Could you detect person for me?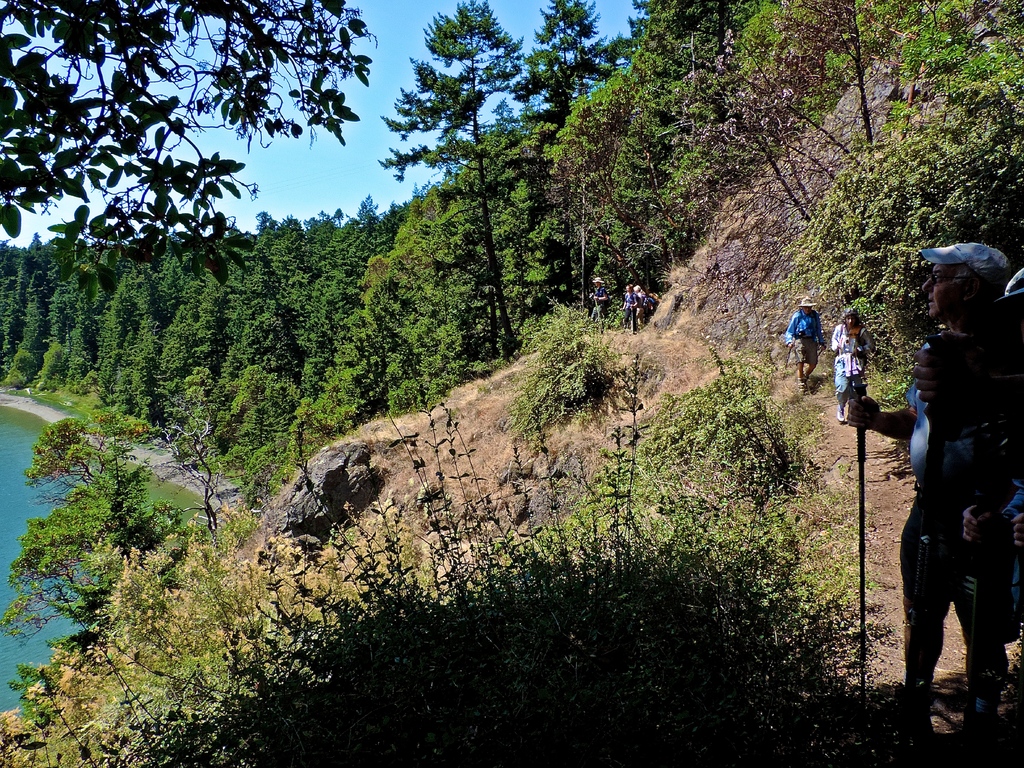
Detection result: [583, 273, 615, 317].
